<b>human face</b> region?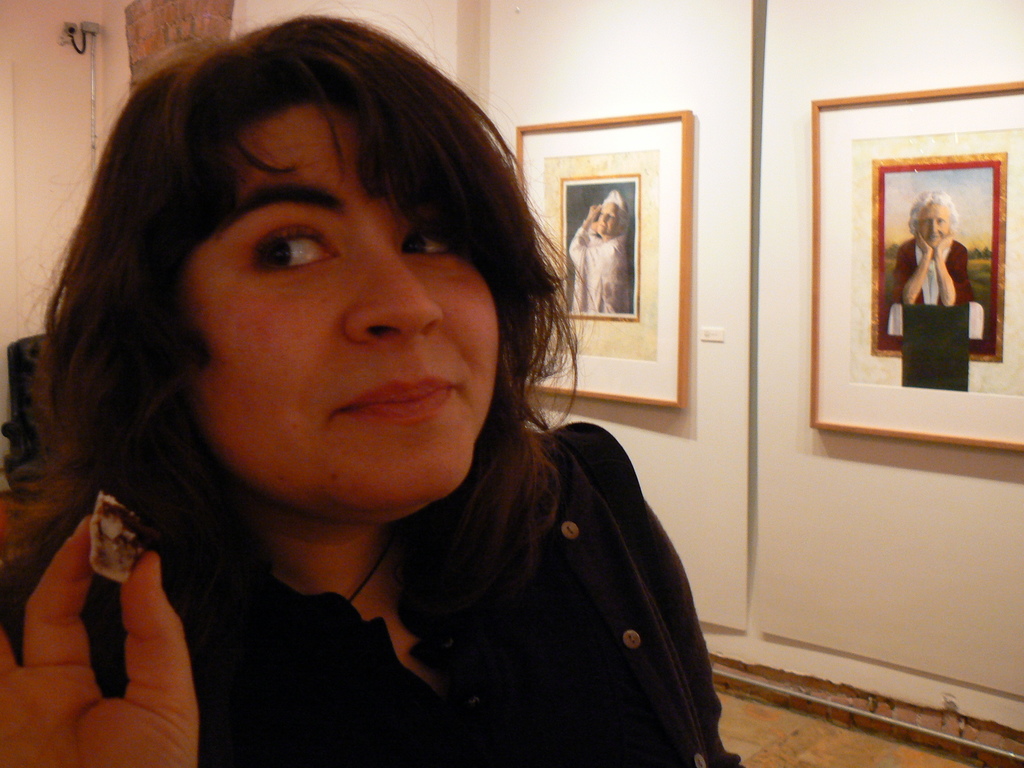
920 205 949 247
